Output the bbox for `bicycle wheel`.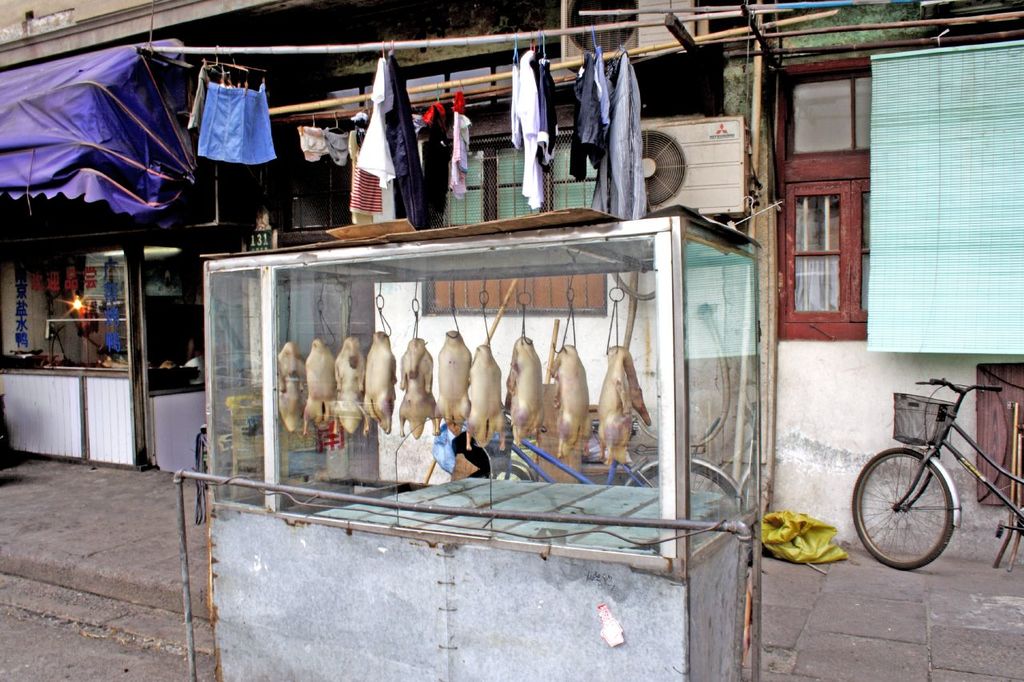
<box>858,430,973,567</box>.
